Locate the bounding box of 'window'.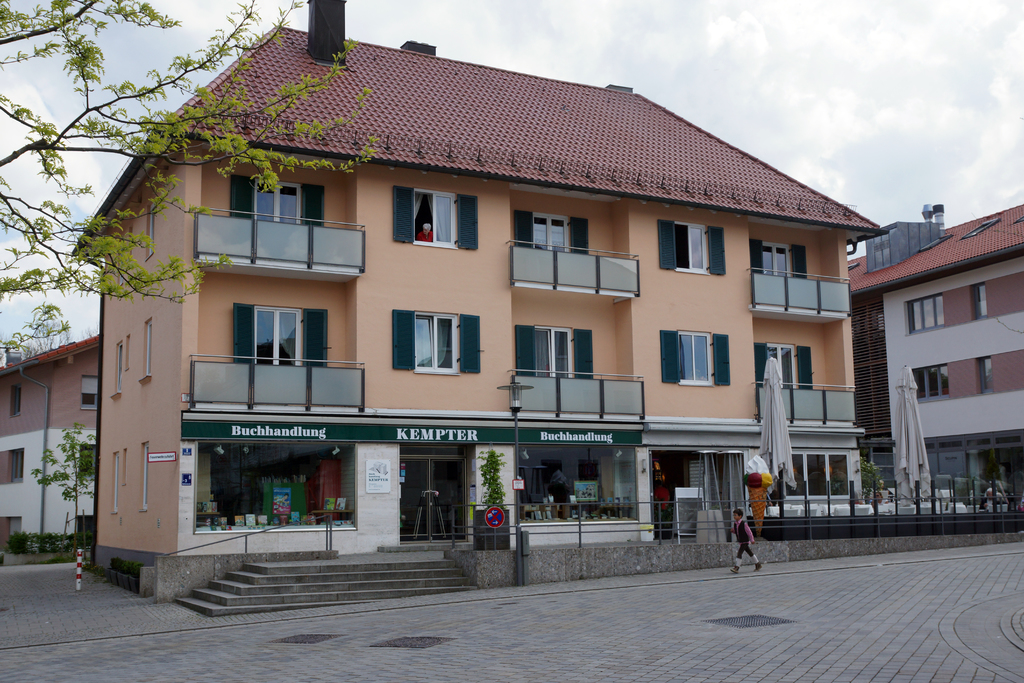
Bounding box: pyautogui.locateOnScreen(120, 226, 131, 282).
